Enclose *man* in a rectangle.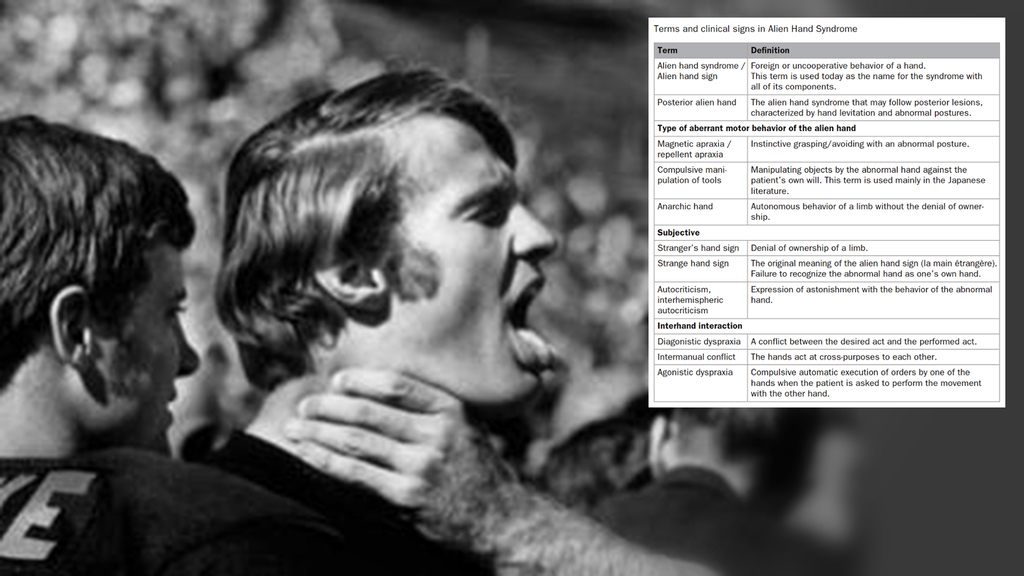
BBox(0, 115, 392, 575).
